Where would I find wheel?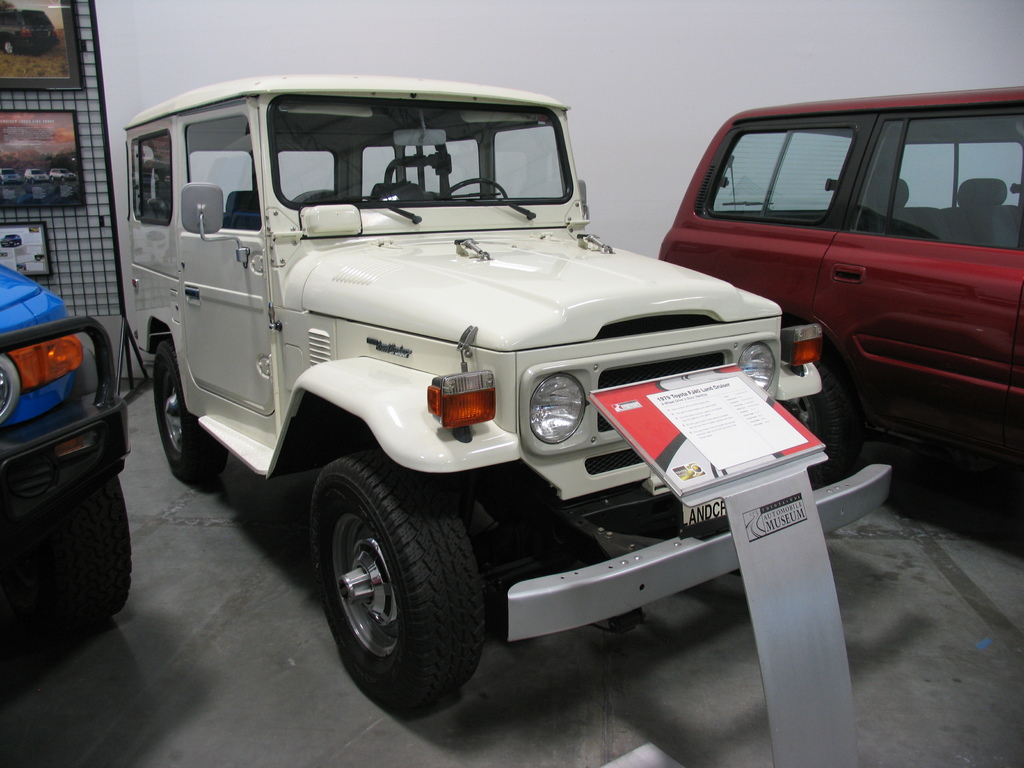
At Rect(439, 179, 506, 198).
